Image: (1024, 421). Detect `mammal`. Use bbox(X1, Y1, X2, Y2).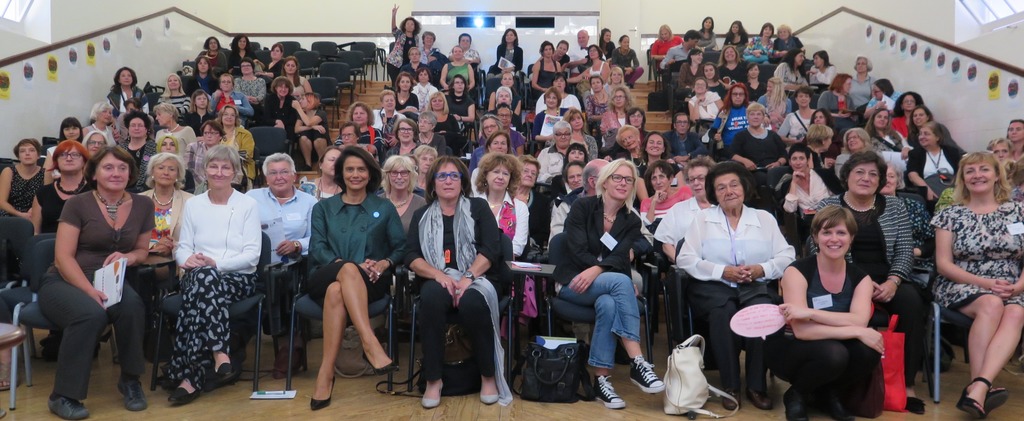
bbox(662, 109, 708, 173).
